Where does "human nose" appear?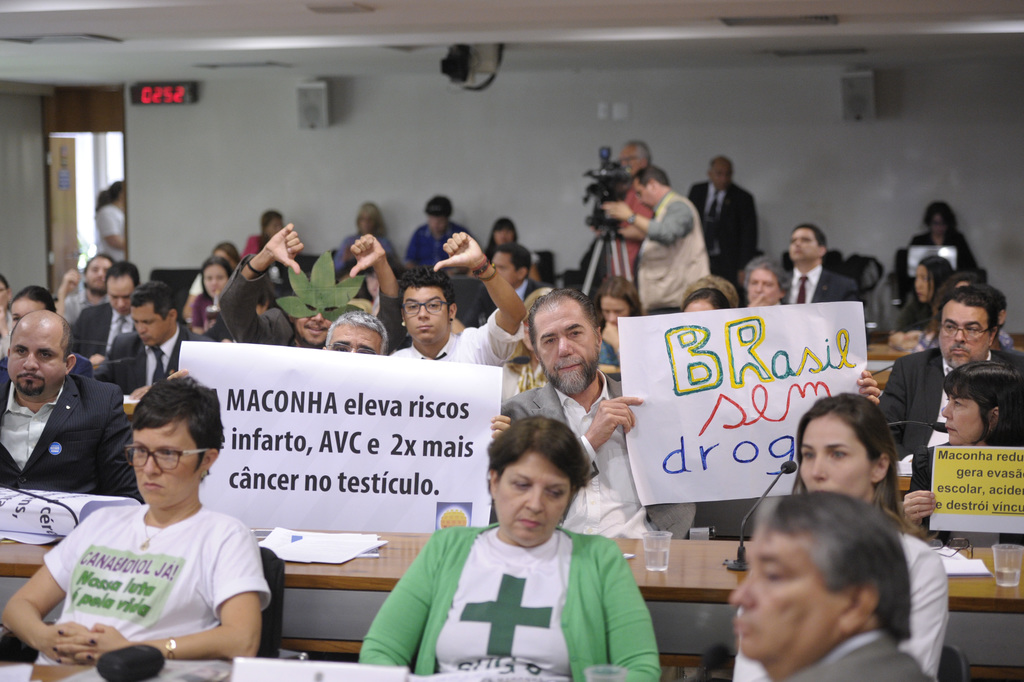
Appears at locate(954, 330, 964, 345).
